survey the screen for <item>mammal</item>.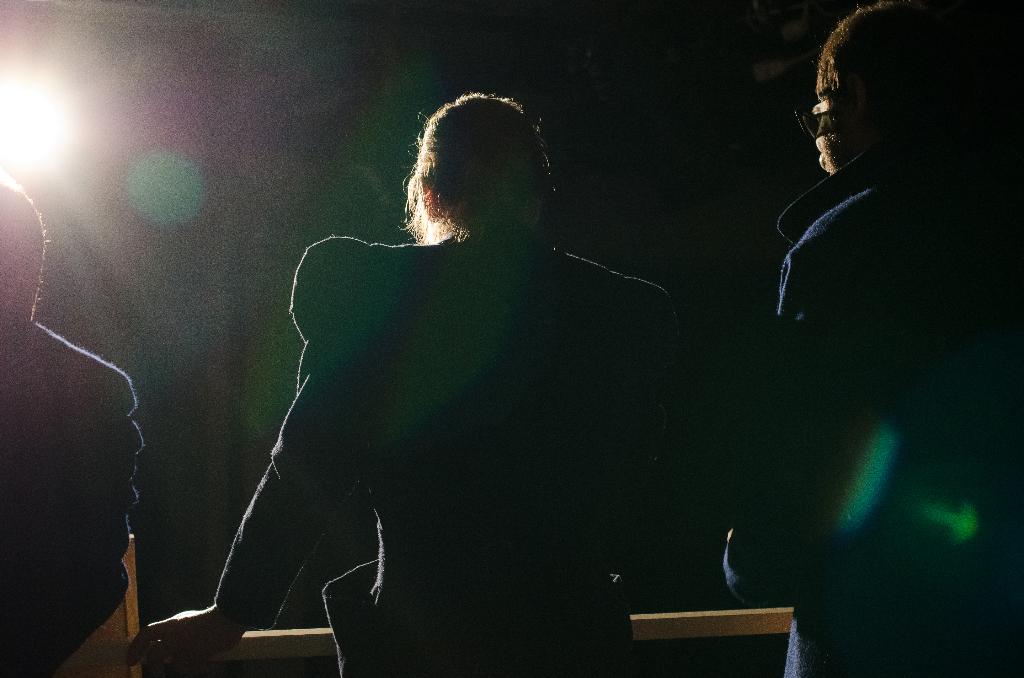
Survey found: 721:0:1023:677.
